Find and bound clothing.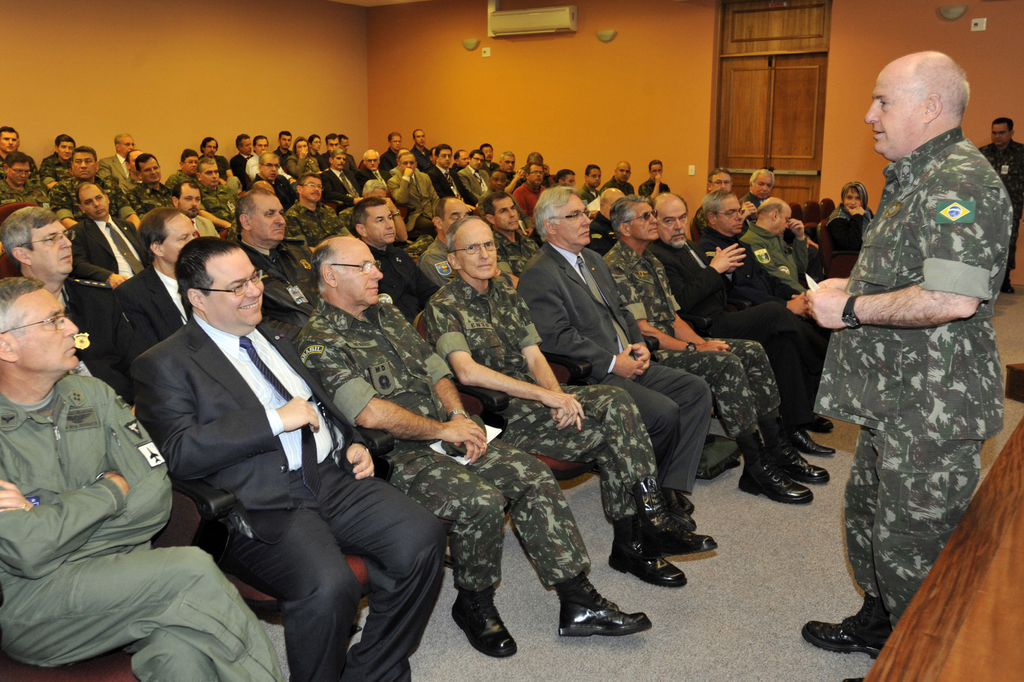
Bound: bbox=[244, 149, 292, 179].
